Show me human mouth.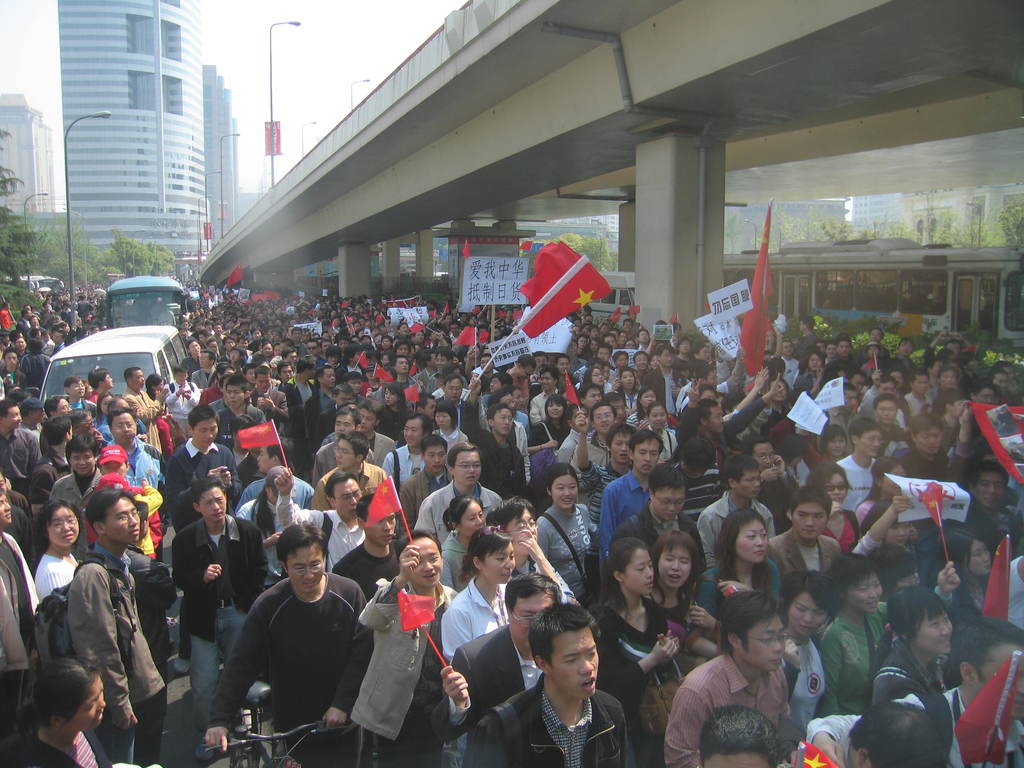
human mouth is here: x1=926, y1=444, x2=940, y2=452.
